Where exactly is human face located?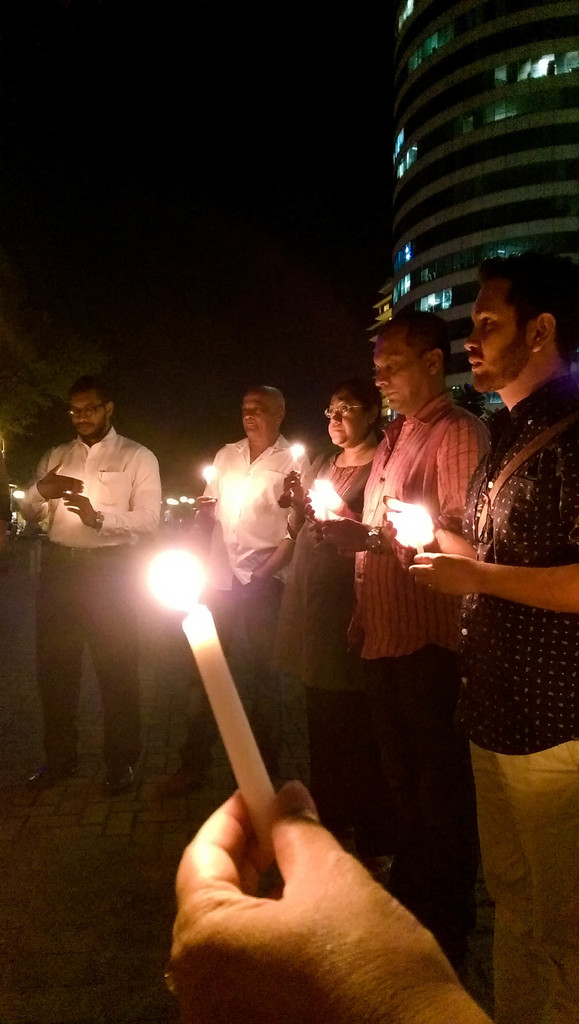
Its bounding box is locate(325, 390, 375, 447).
